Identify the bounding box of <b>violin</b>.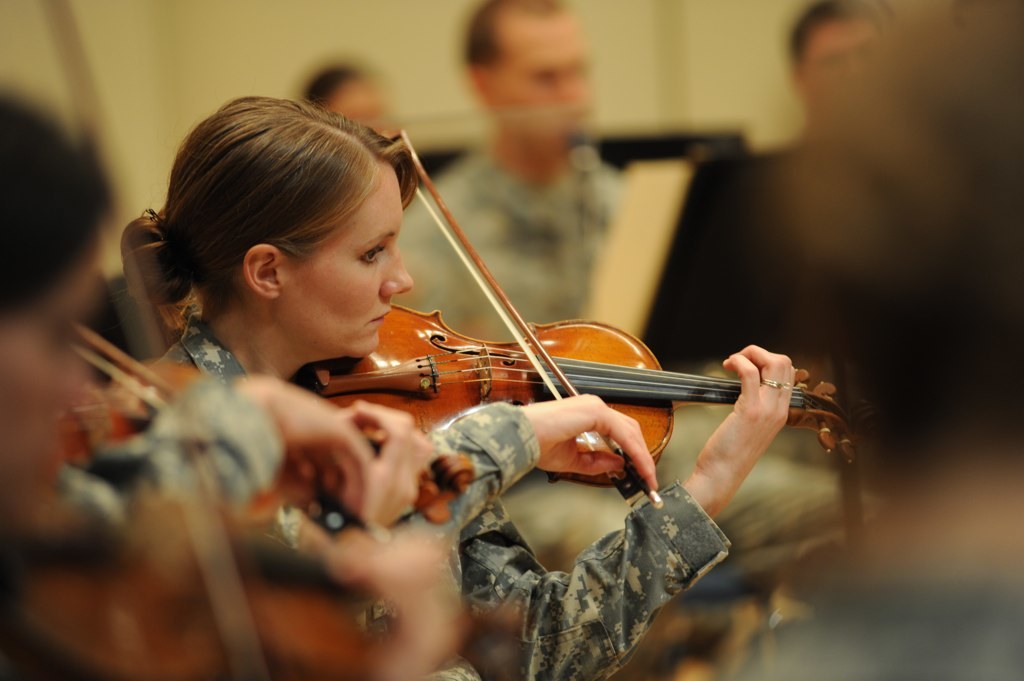
[left=68, top=309, right=323, bottom=524].
